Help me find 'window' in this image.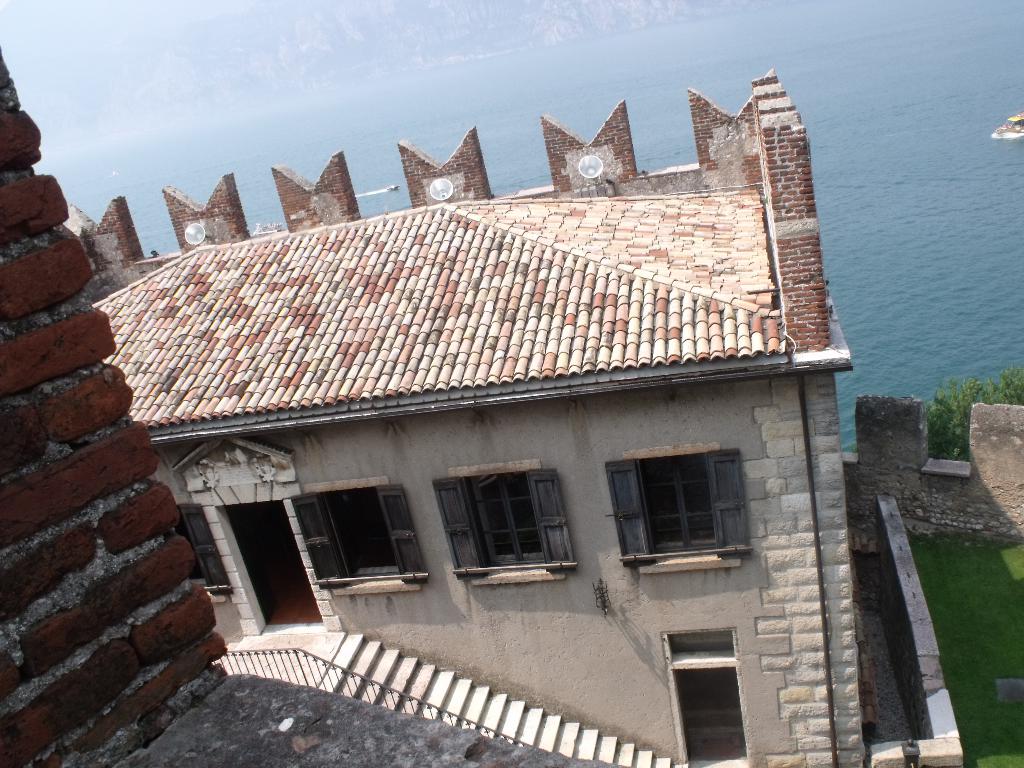
Found it: [173, 504, 236, 595].
